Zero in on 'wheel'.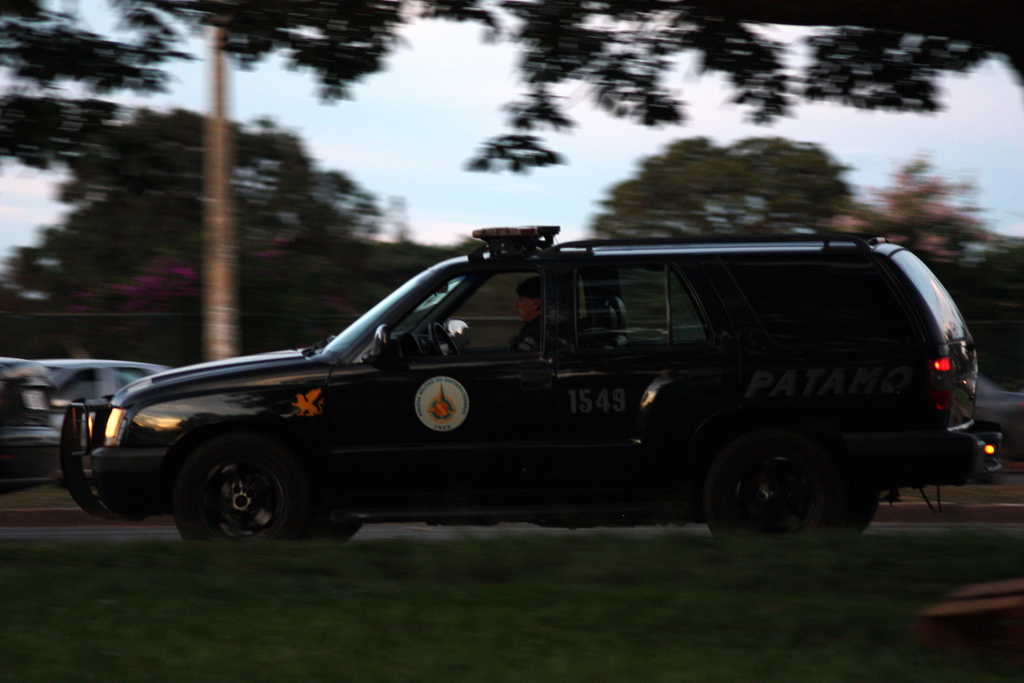
Zeroed in: {"left": 701, "top": 424, "right": 822, "bottom": 541}.
